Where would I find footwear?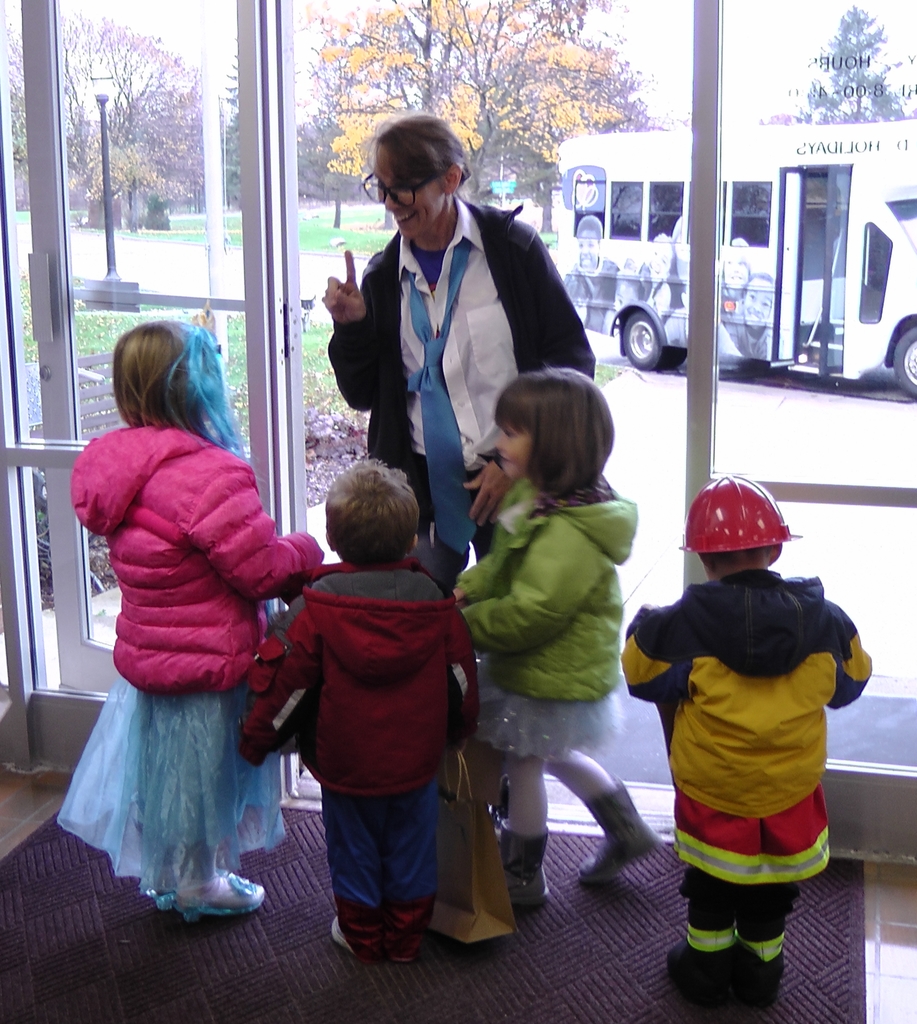
At {"left": 501, "top": 827, "right": 548, "bottom": 904}.
